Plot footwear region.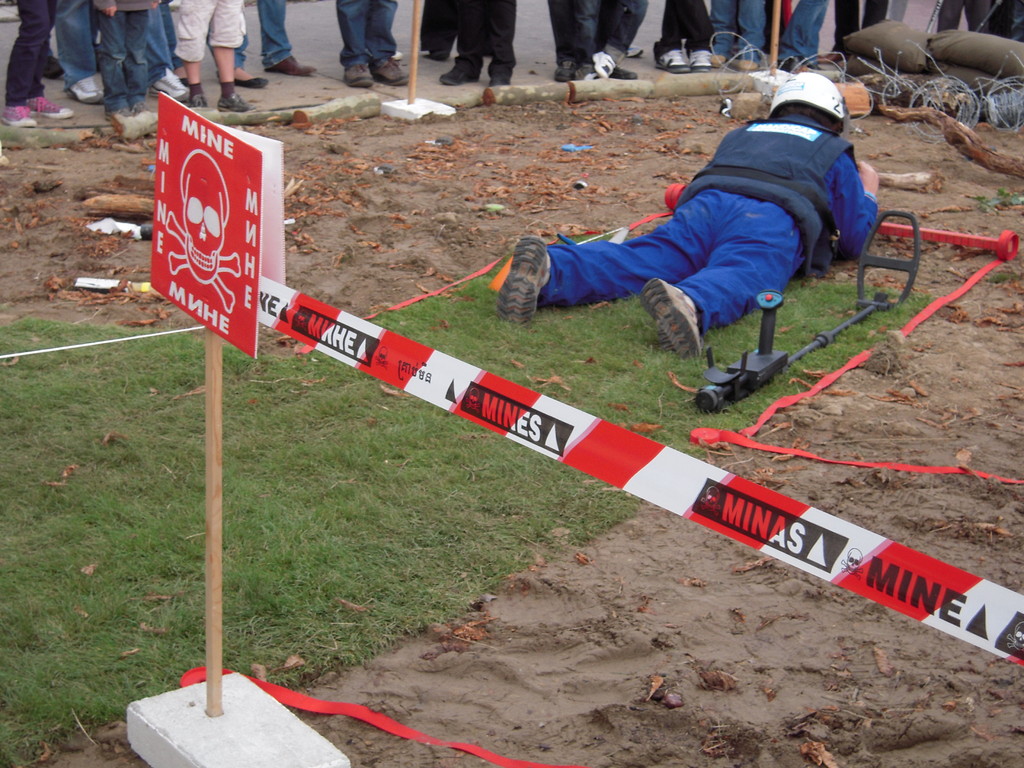
Plotted at (497,234,556,324).
